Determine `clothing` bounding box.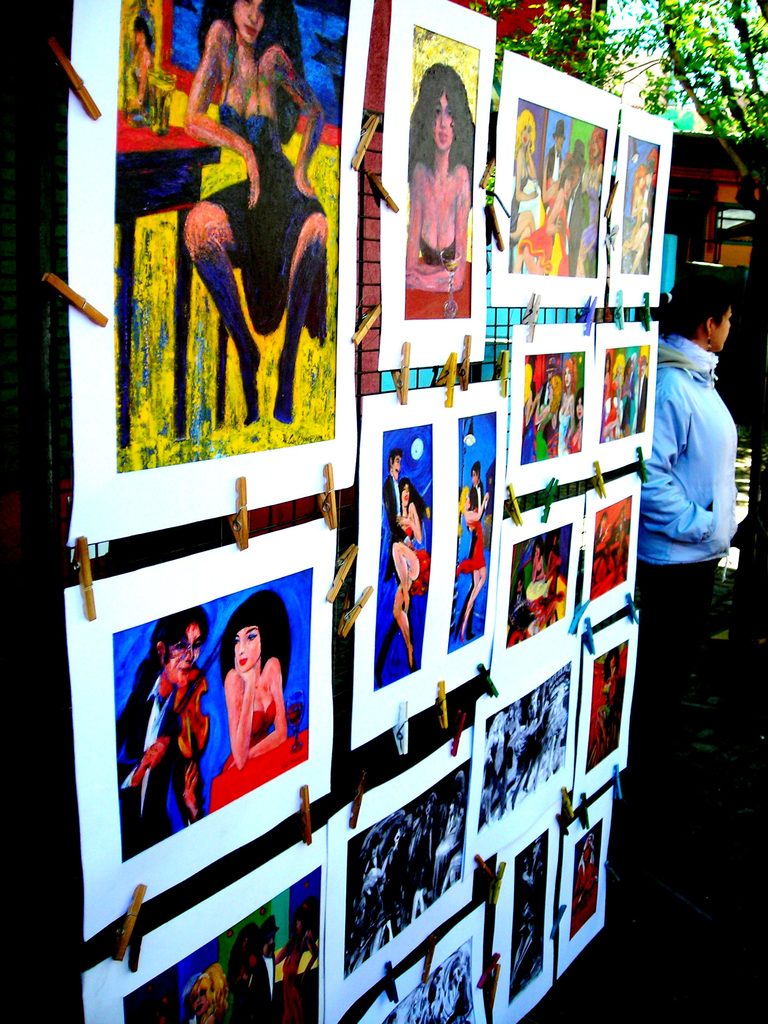
Determined: crop(469, 481, 486, 632).
